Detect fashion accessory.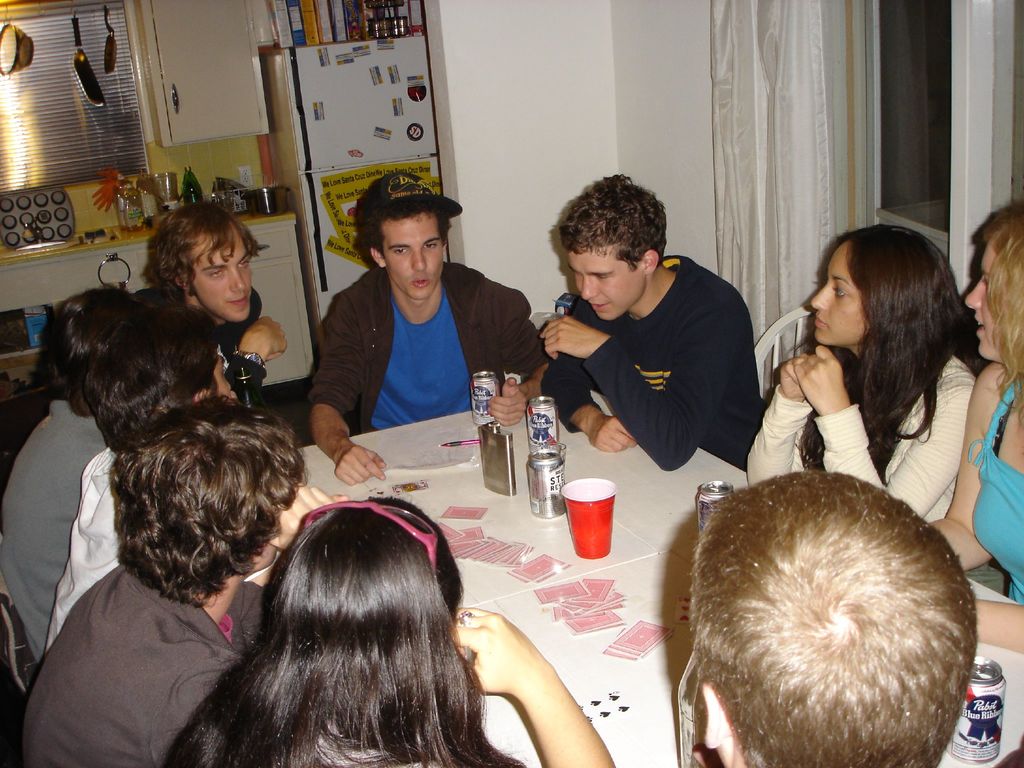
Detected at left=236, top=349, right=268, bottom=365.
